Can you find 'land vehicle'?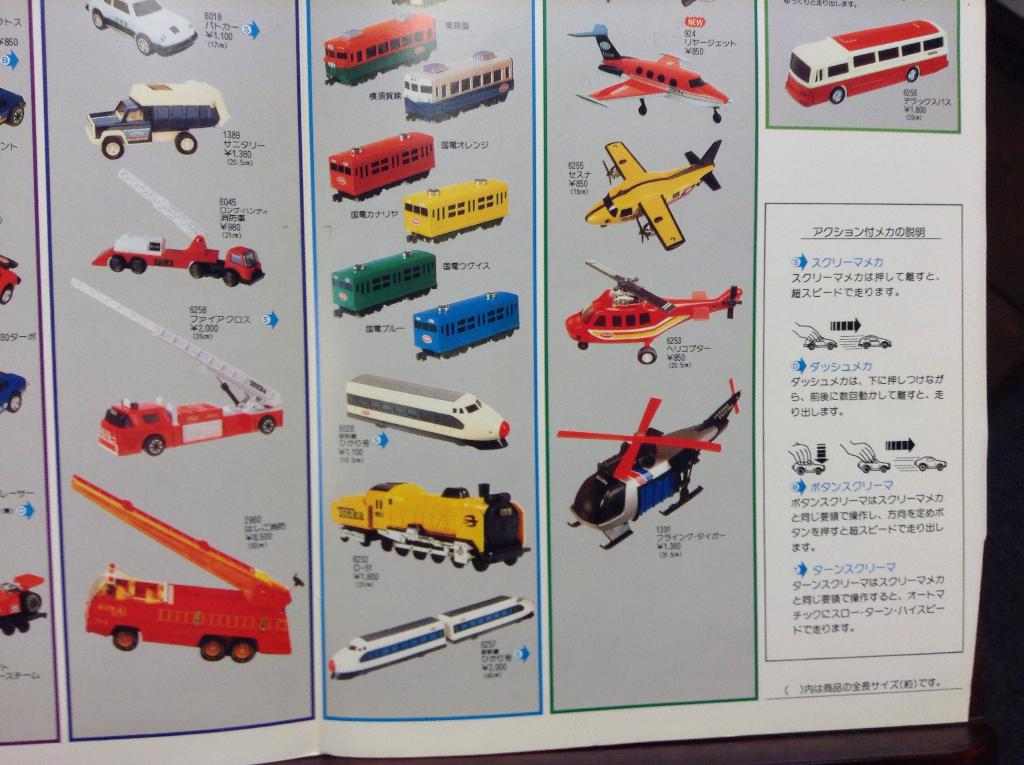
Yes, bounding box: Rect(400, 46, 515, 124).
